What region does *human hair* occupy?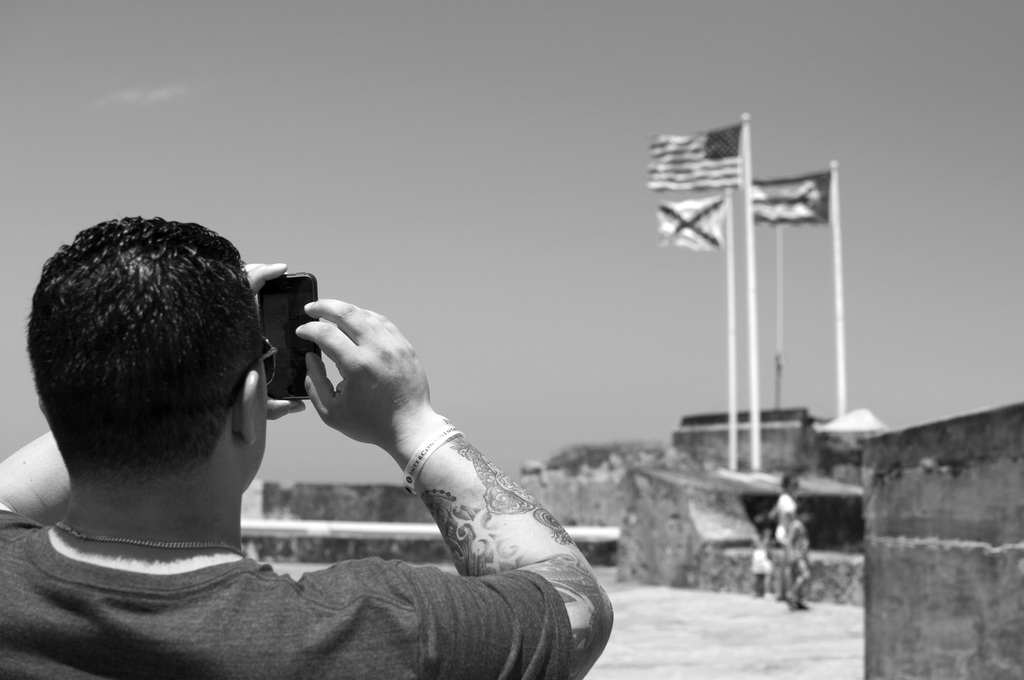
<region>798, 504, 815, 514</region>.
